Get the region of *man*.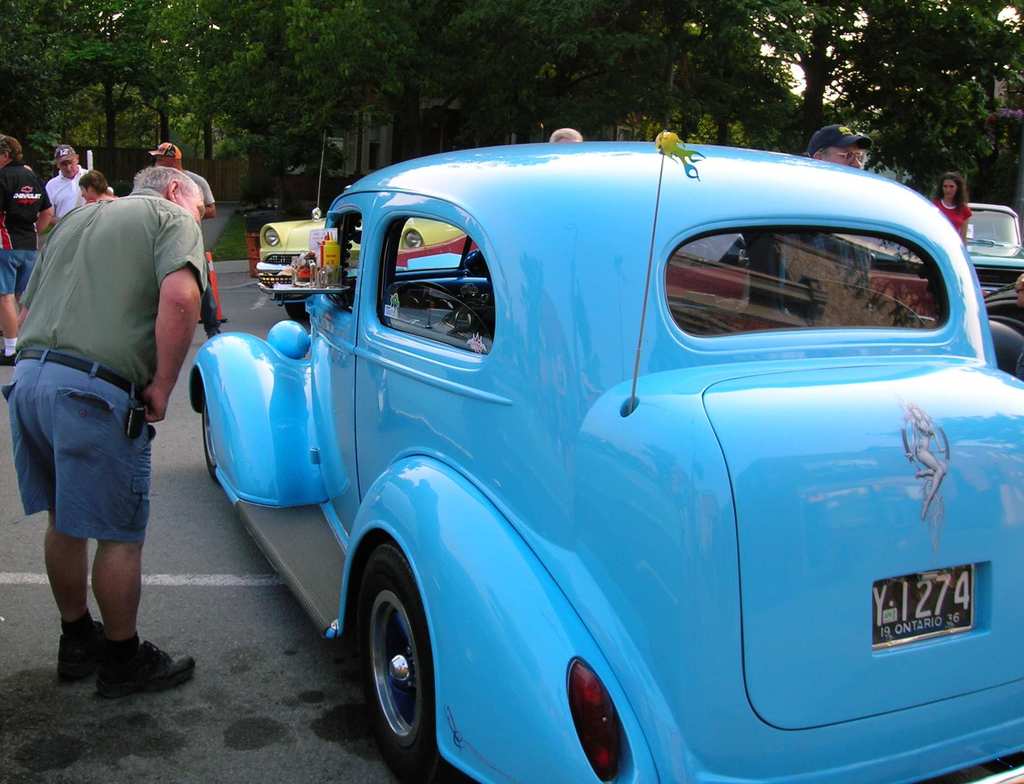
[x1=45, y1=147, x2=111, y2=227].
